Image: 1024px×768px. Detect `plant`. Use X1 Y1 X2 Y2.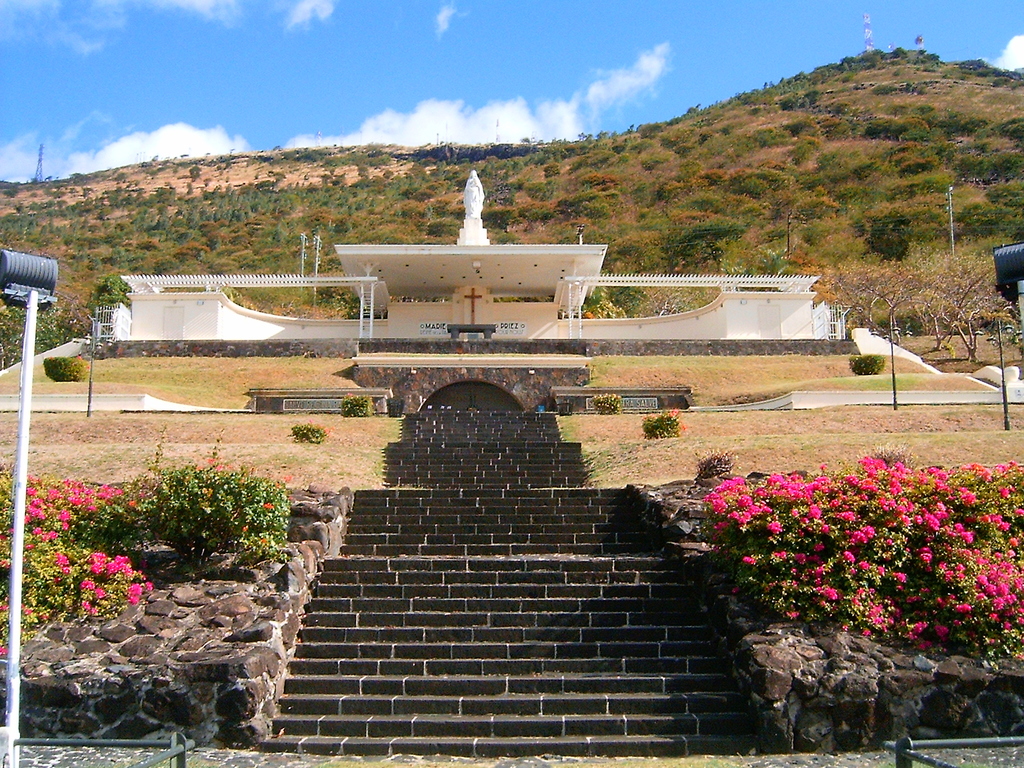
291 426 323 454.
